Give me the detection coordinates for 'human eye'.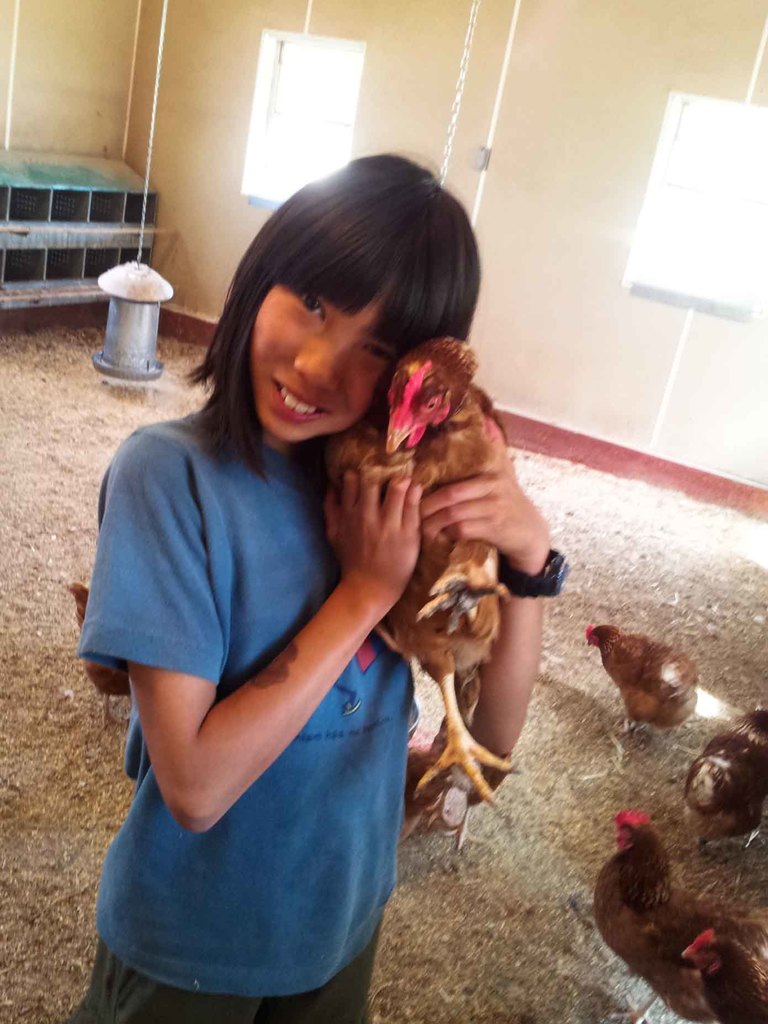
bbox=[363, 335, 396, 360].
